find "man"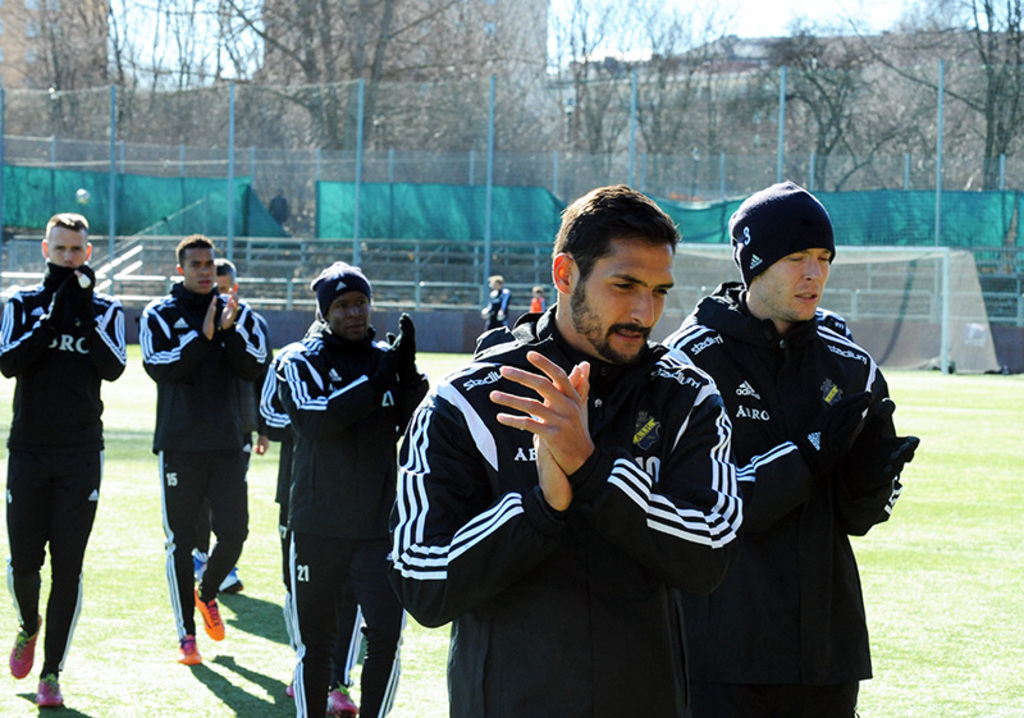
143, 237, 270, 664
